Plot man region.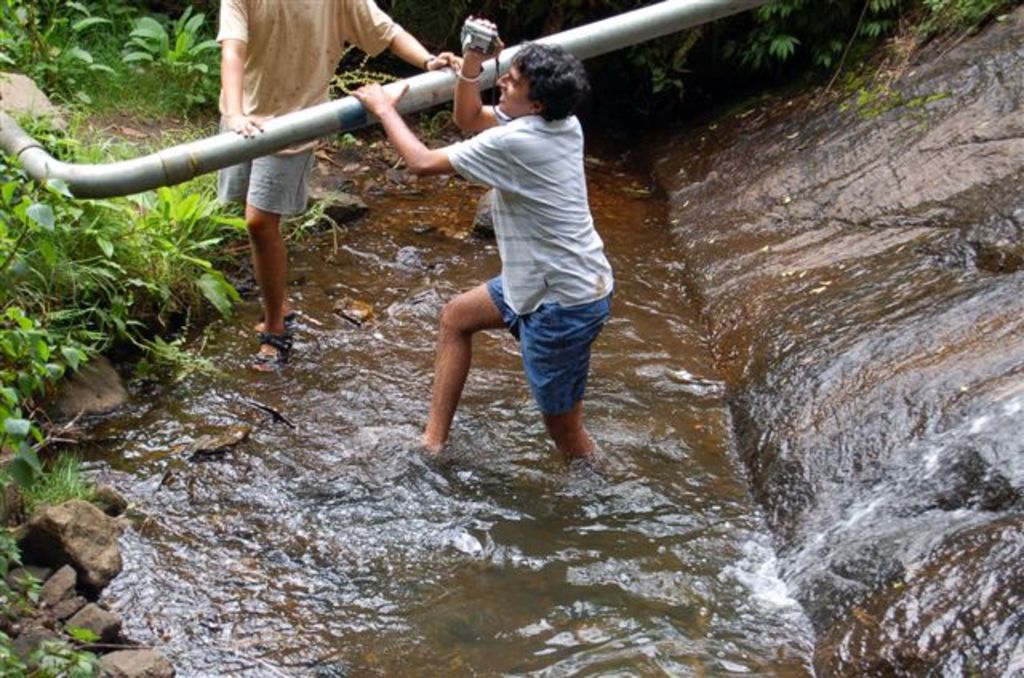
Plotted at Rect(211, 0, 466, 366).
